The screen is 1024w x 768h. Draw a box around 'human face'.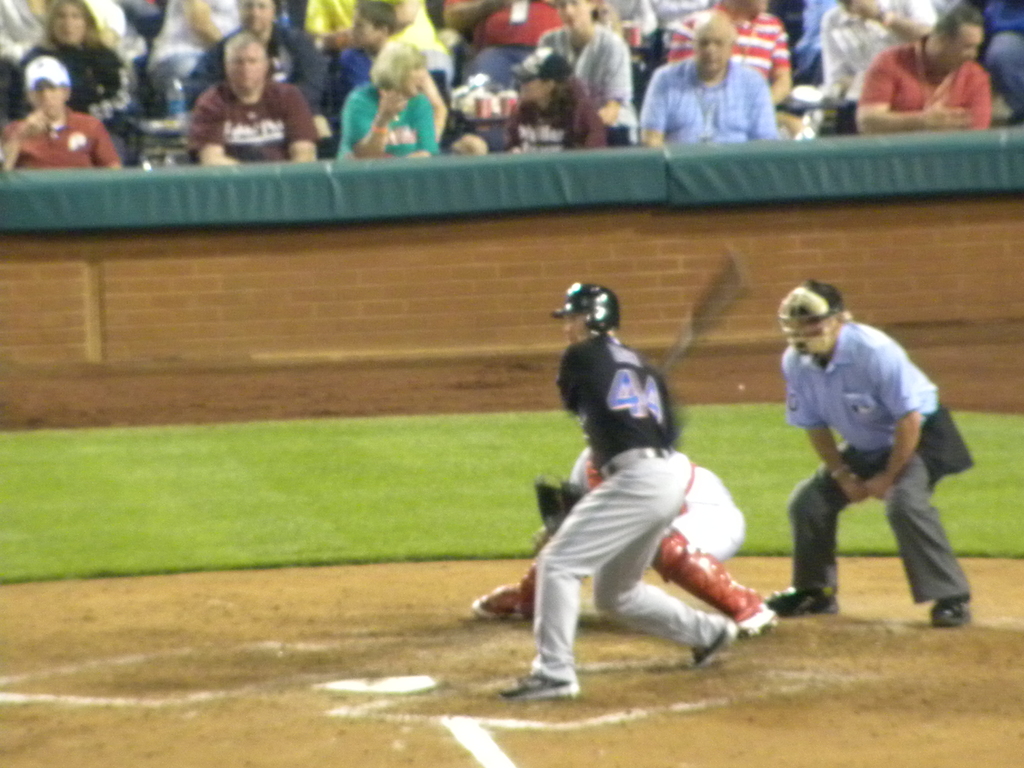
select_region(404, 64, 422, 93).
